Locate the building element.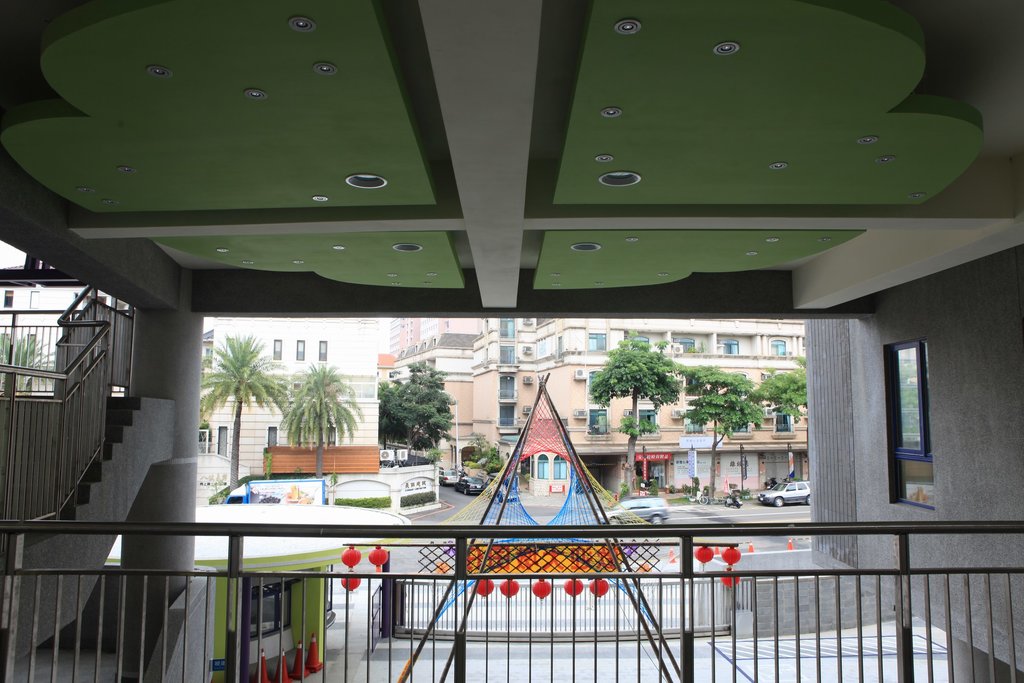
Element bbox: <region>381, 319, 801, 498</region>.
